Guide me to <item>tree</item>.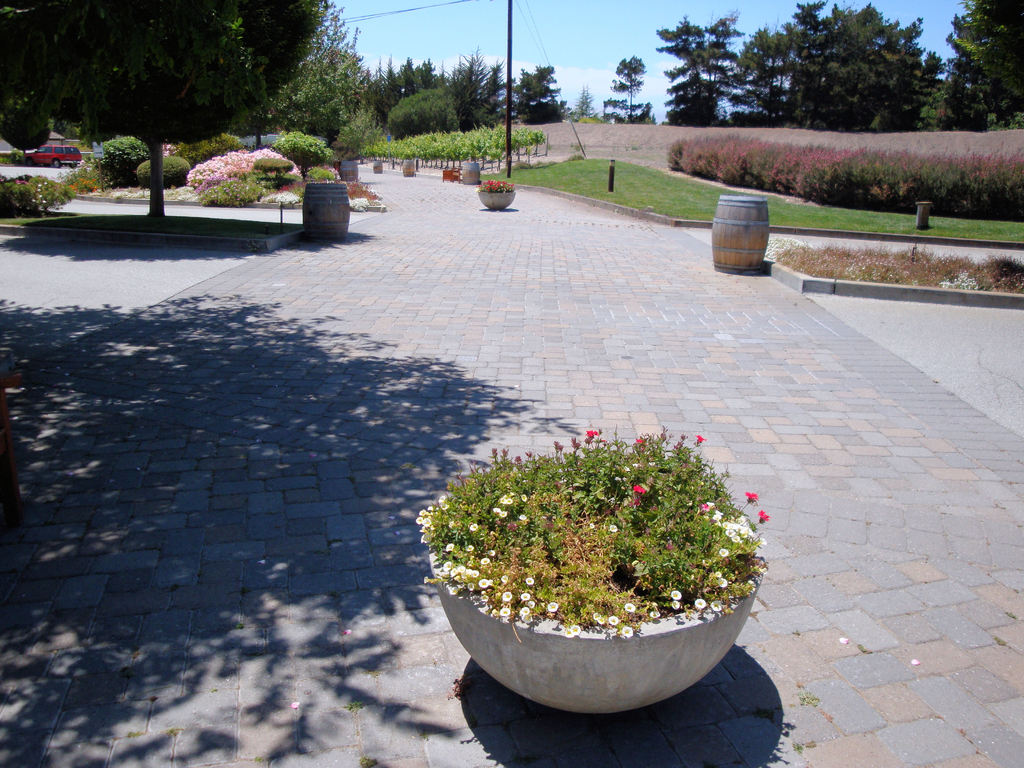
Guidance: crop(573, 83, 602, 118).
